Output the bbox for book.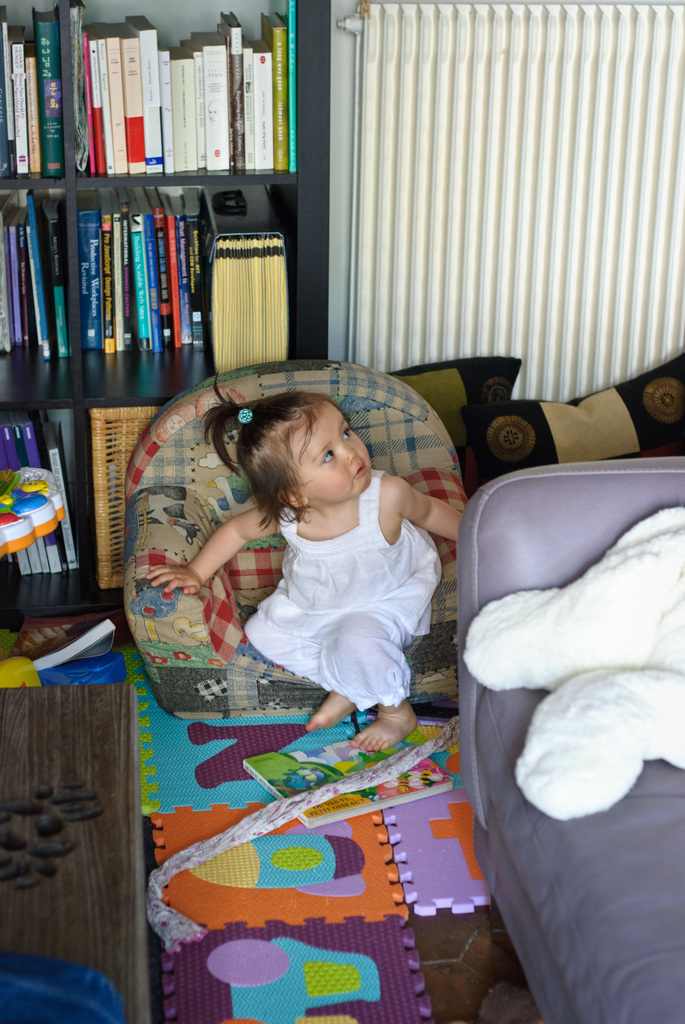
(left=259, top=8, right=287, bottom=156).
